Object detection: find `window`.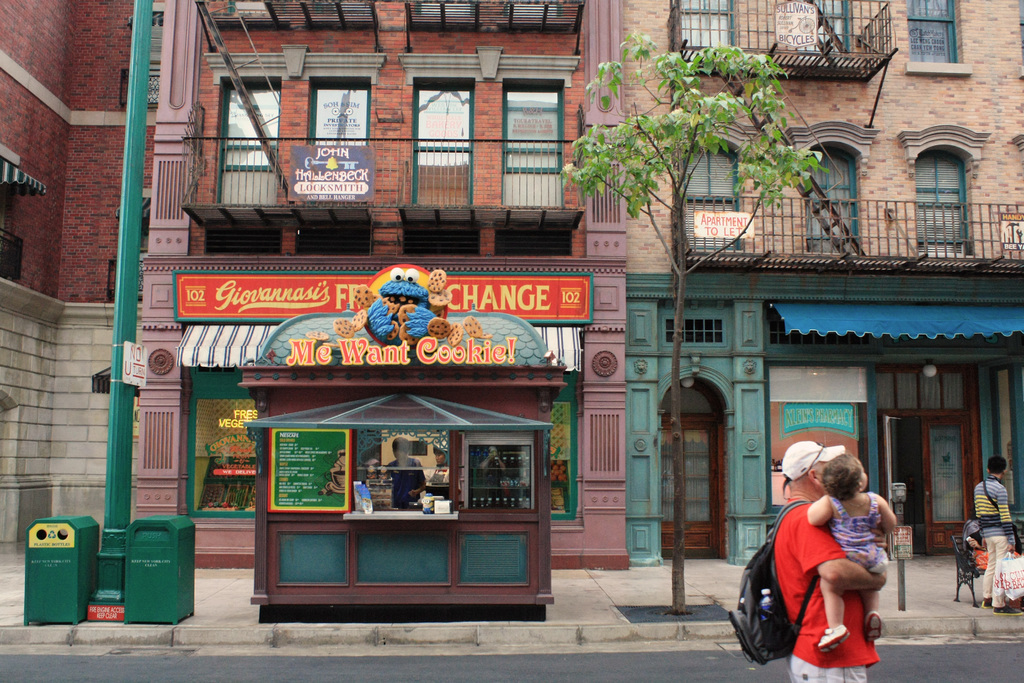
region(502, 81, 564, 206).
